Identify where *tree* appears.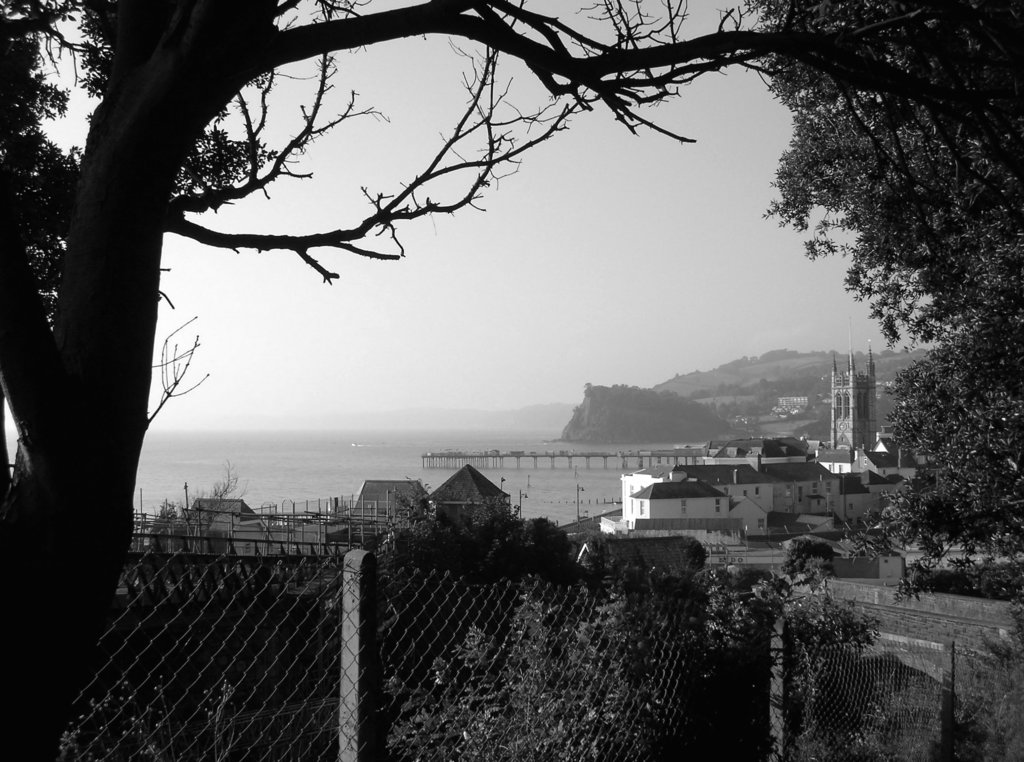
Appears at region(13, 10, 984, 610).
